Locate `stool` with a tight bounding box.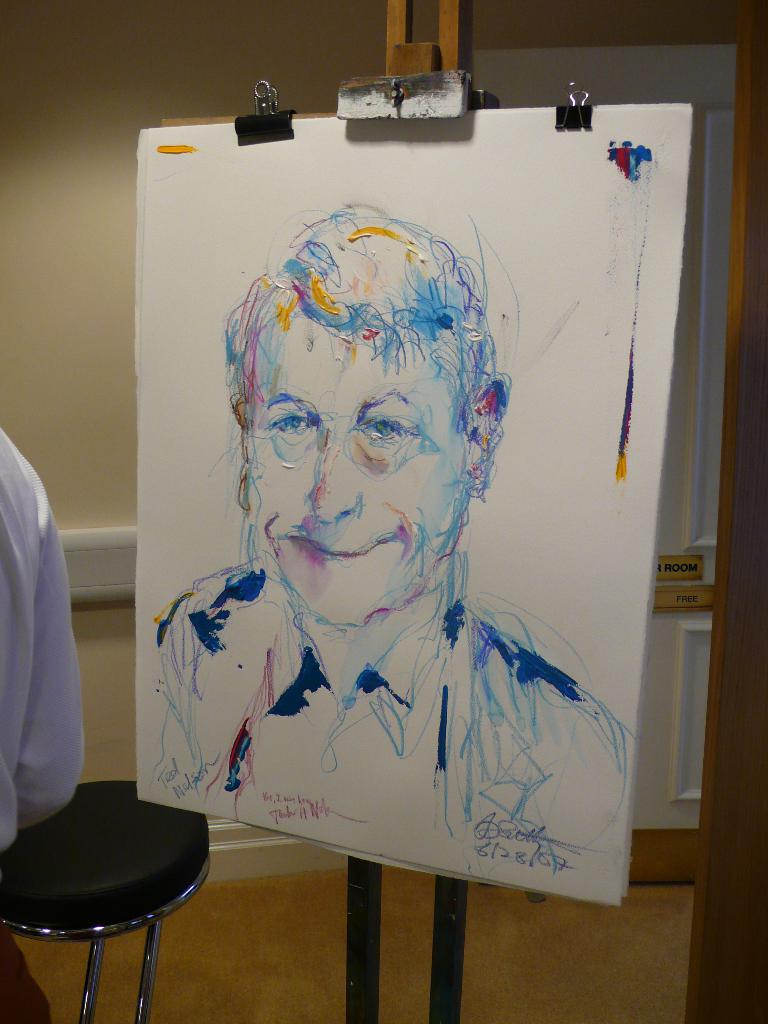
box=[0, 777, 214, 1023].
